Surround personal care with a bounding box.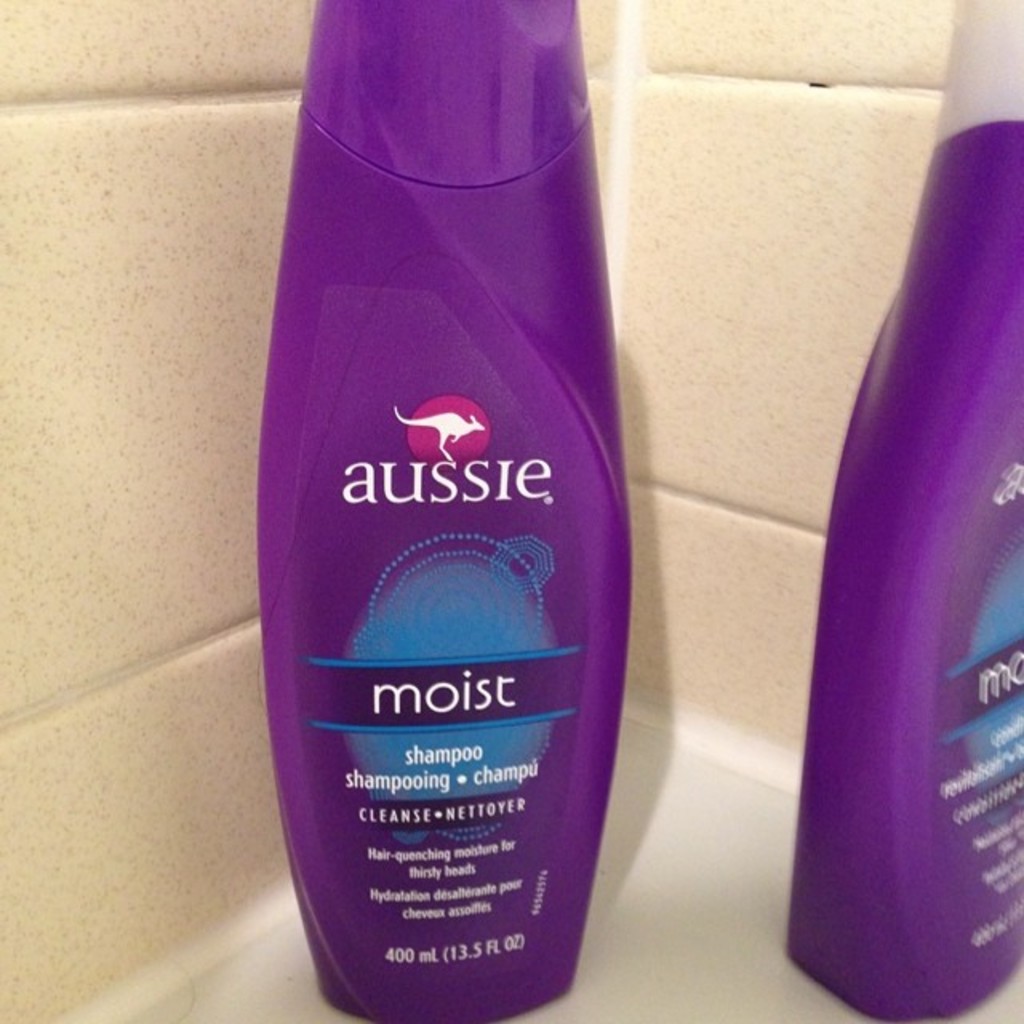
x1=778, y1=0, x2=1021, y2=1022.
